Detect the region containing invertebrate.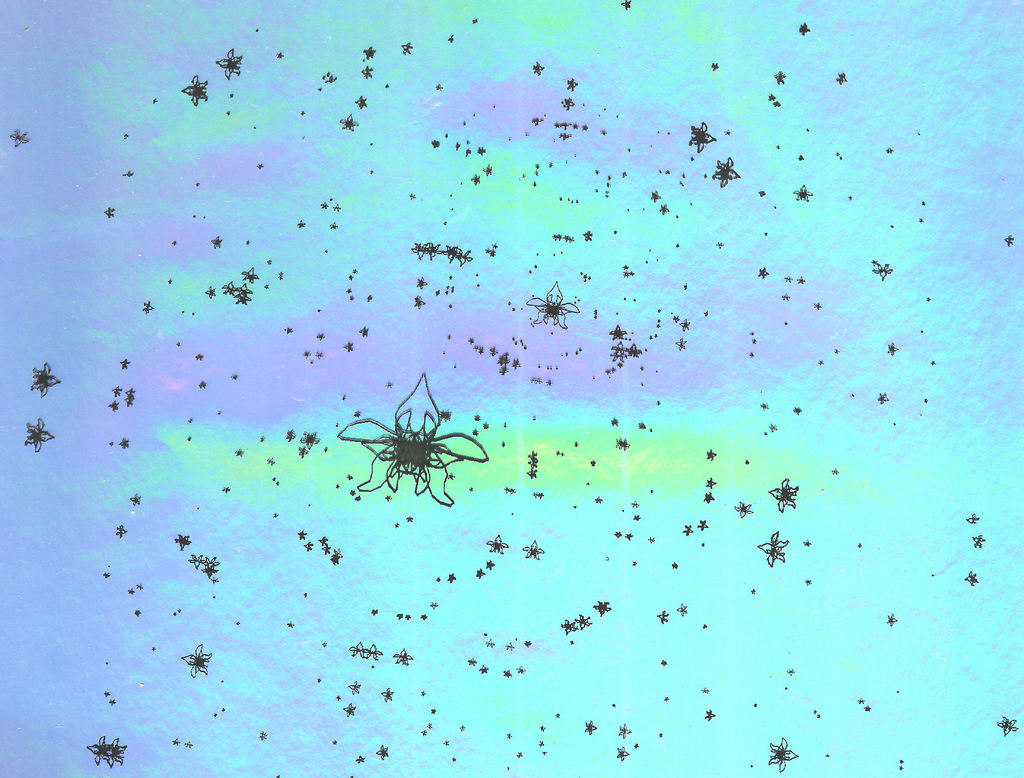
770:737:798:777.
